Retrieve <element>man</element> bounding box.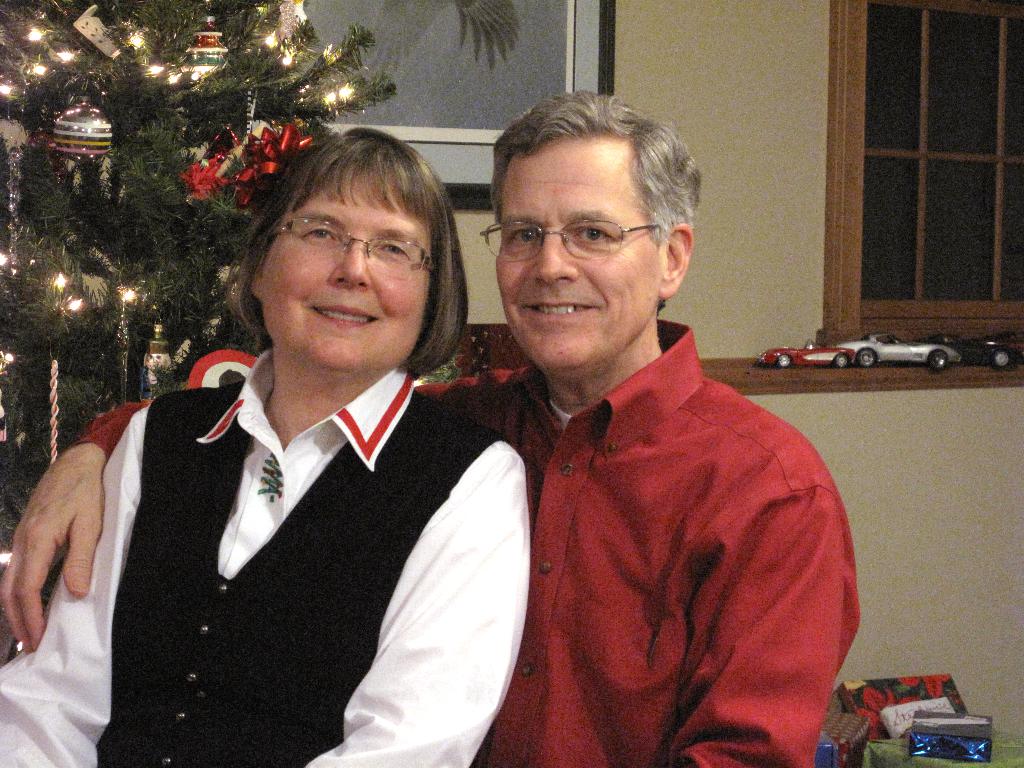
Bounding box: (0,68,865,767).
